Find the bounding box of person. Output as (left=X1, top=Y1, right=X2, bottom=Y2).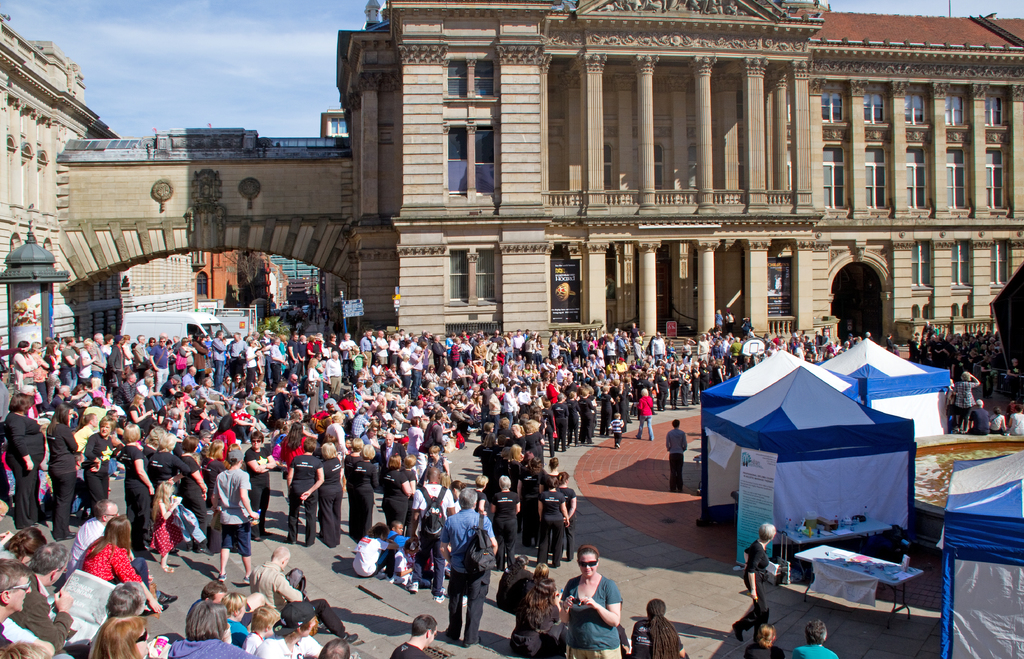
(left=0, top=563, right=30, bottom=656).
